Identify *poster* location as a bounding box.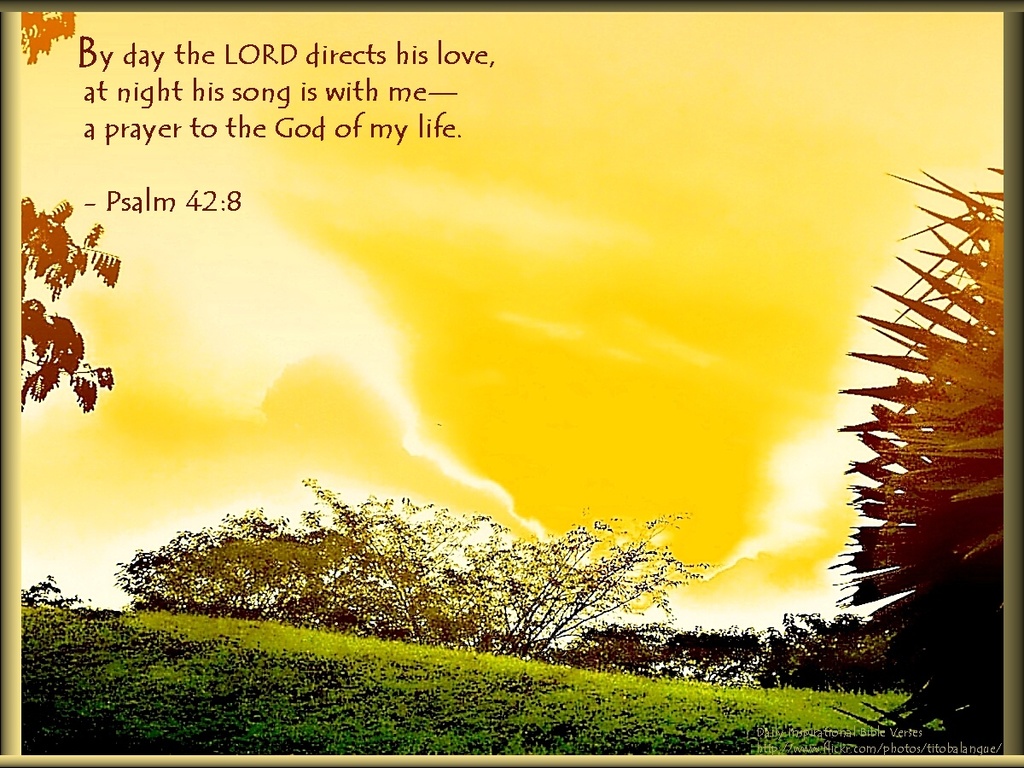
pyautogui.locateOnScreen(2, 0, 1023, 767).
